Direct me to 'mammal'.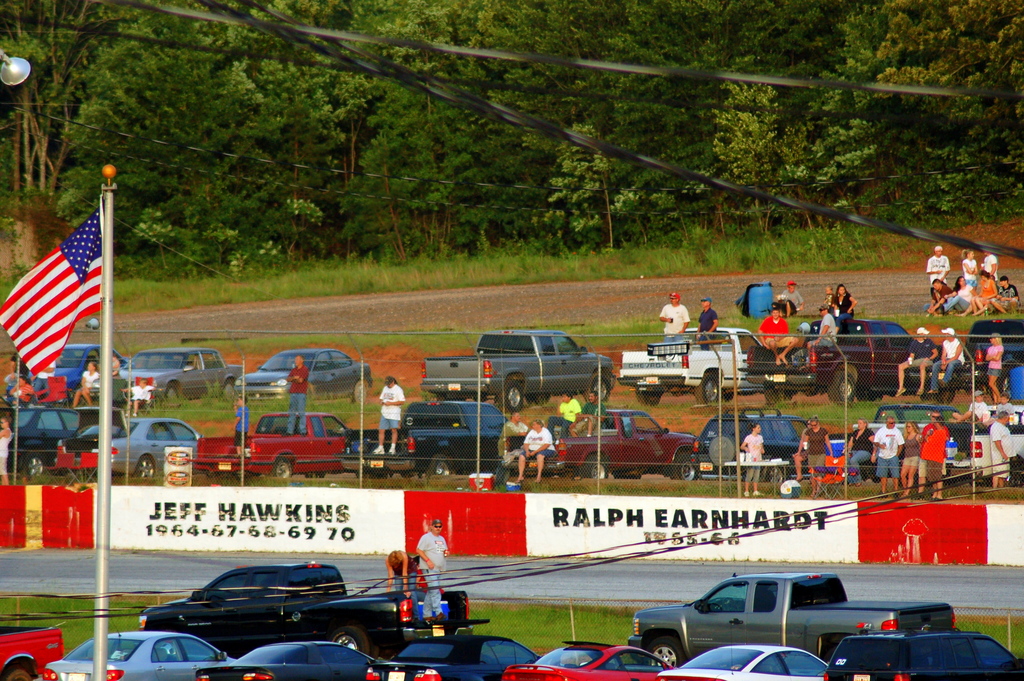
Direction: region(875, 418, 902, 499).
